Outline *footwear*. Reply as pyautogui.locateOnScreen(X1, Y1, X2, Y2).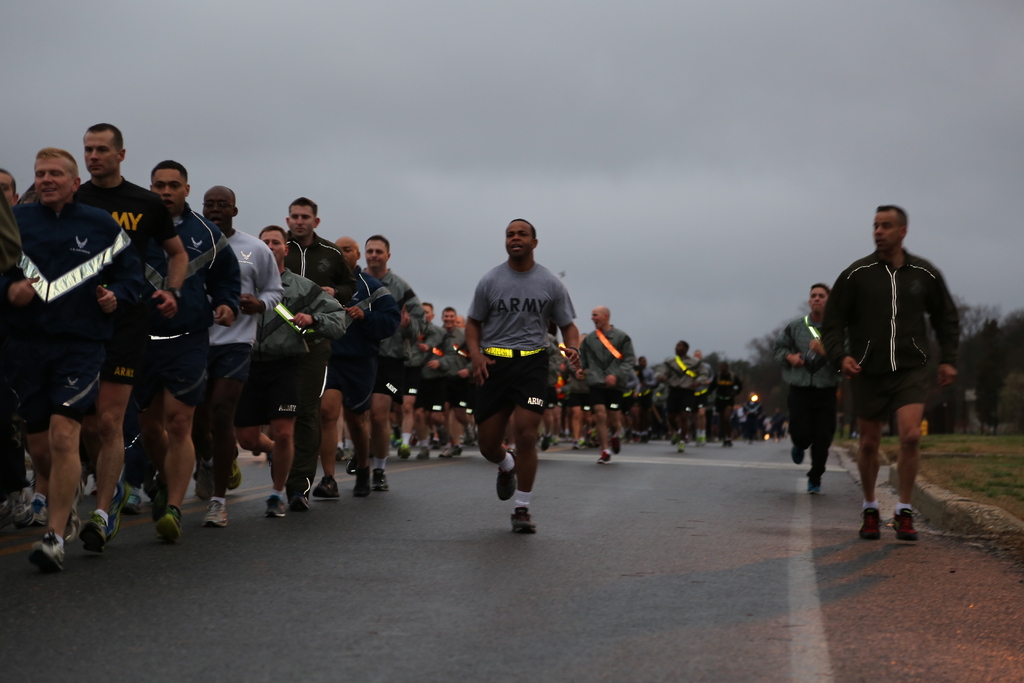
pyautogui.locateOnScreen(893, 508, 916, 543).
